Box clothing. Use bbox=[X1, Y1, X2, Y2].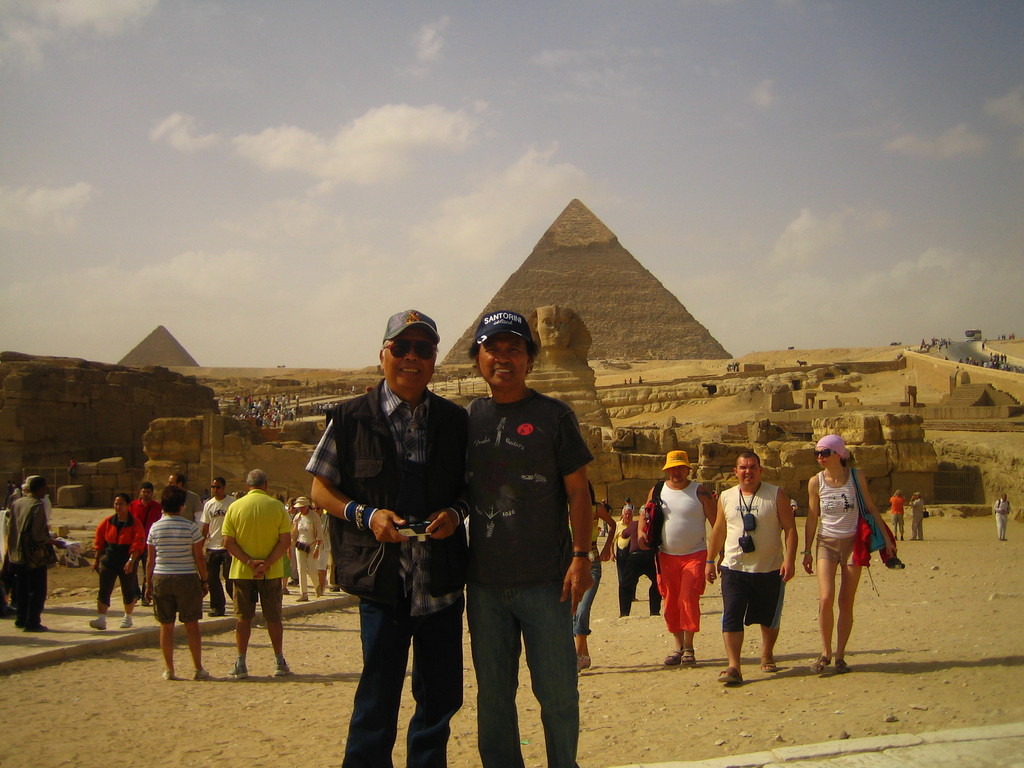
bbox=[134, 497, 158, 561].
